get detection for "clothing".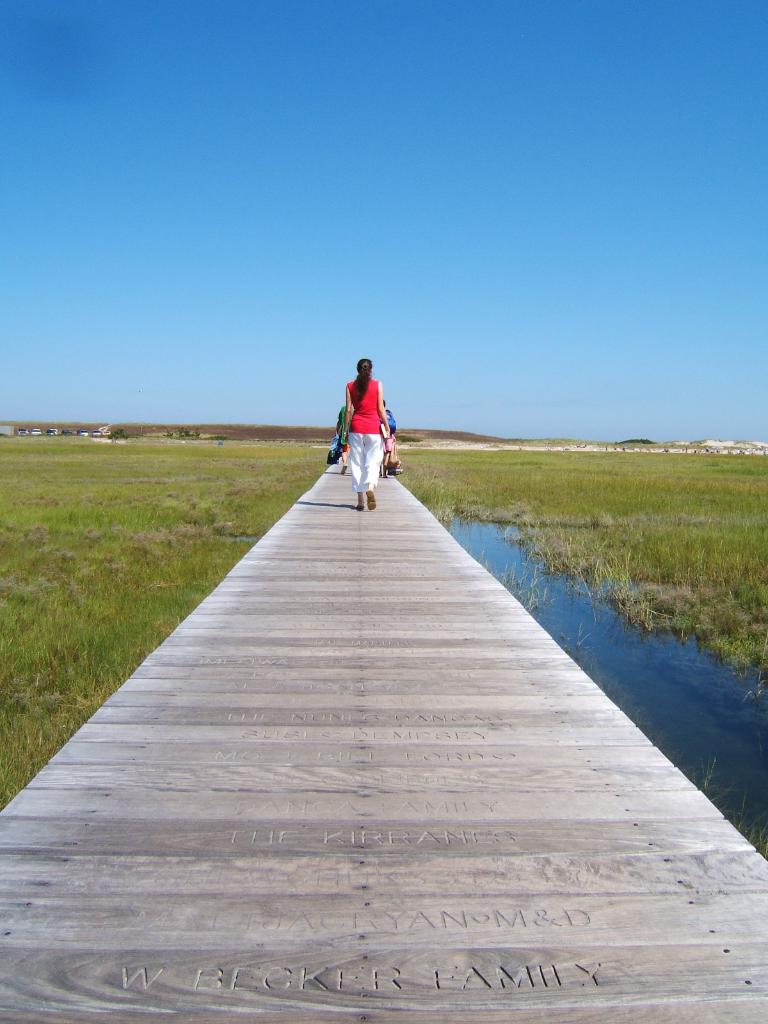
Detection: bbox=[337, 404, 351, 455].
